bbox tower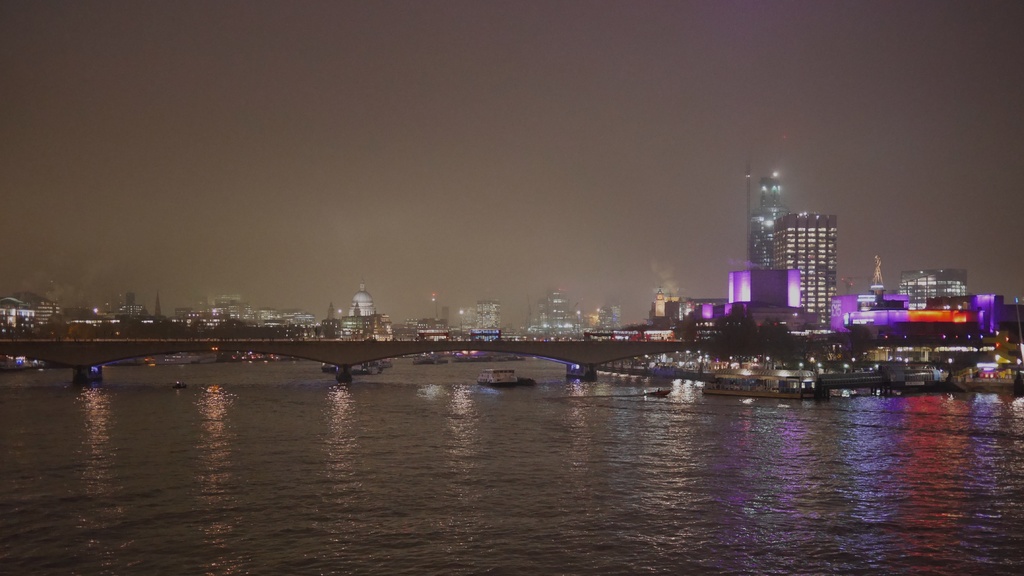
rect(867, 255, 884, 308)
